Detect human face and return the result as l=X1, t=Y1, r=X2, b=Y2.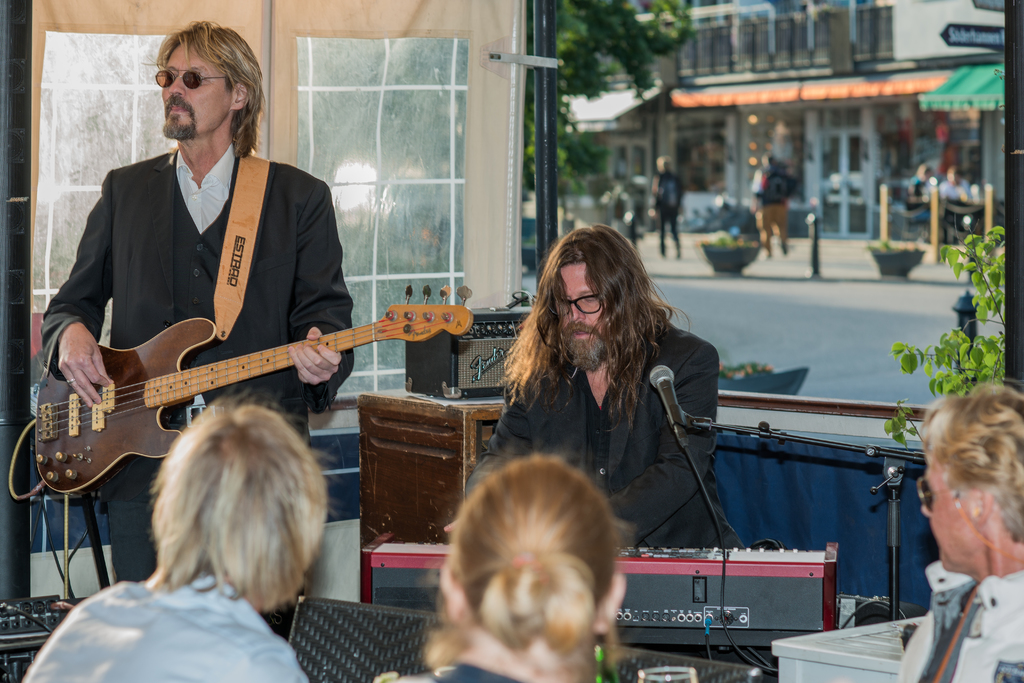
l=161, t=42, r=227, b=137.
